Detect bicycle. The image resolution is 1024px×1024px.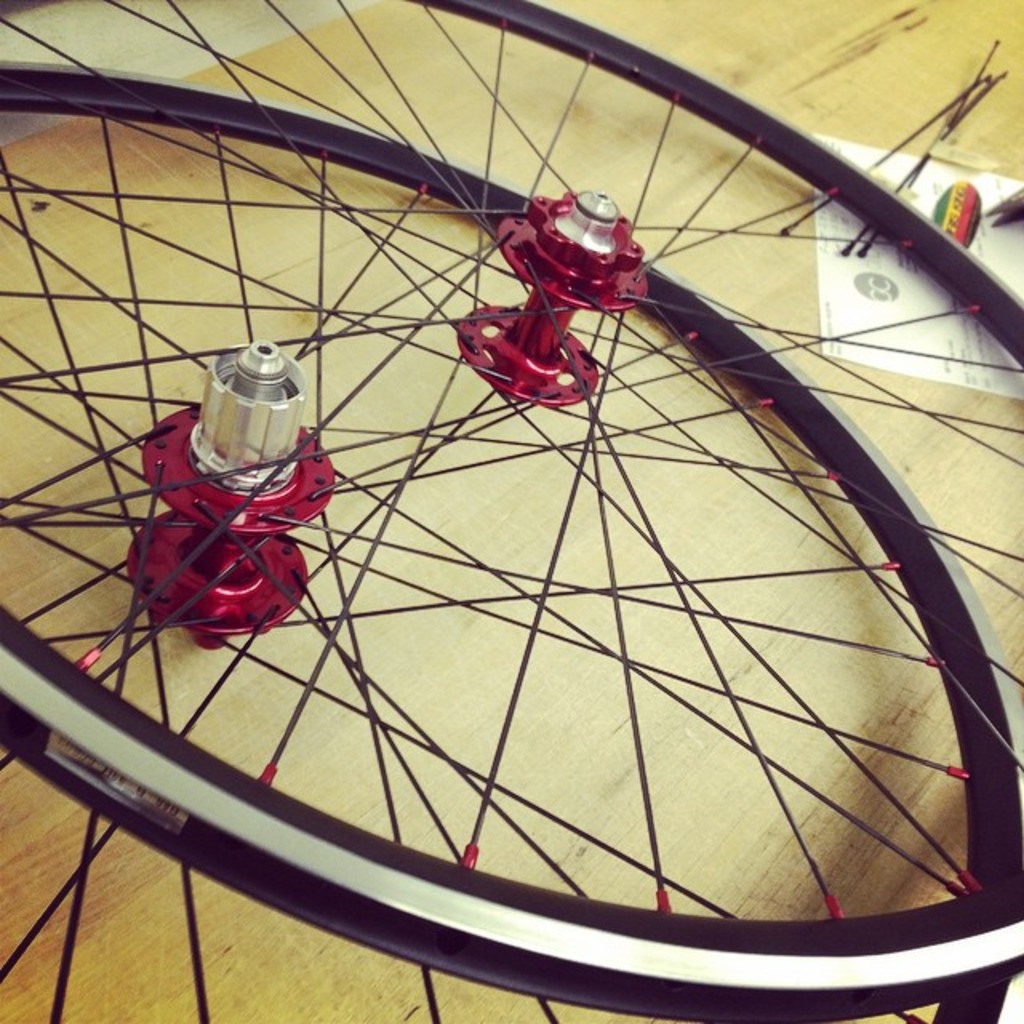
bbox=[22, 0, 1023, 1023].
